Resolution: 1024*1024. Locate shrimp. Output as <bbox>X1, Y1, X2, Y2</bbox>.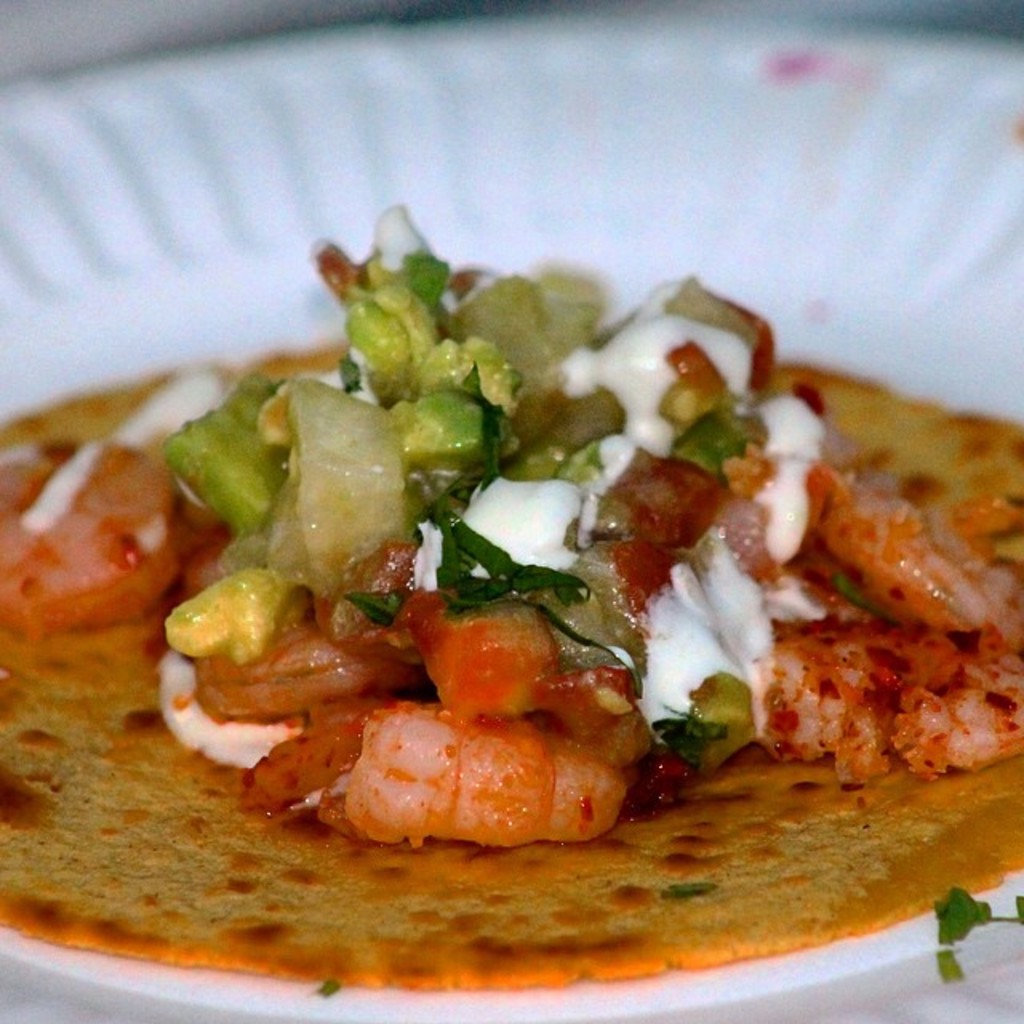
<bbox>0, 446, 178, 634</bbox>.
